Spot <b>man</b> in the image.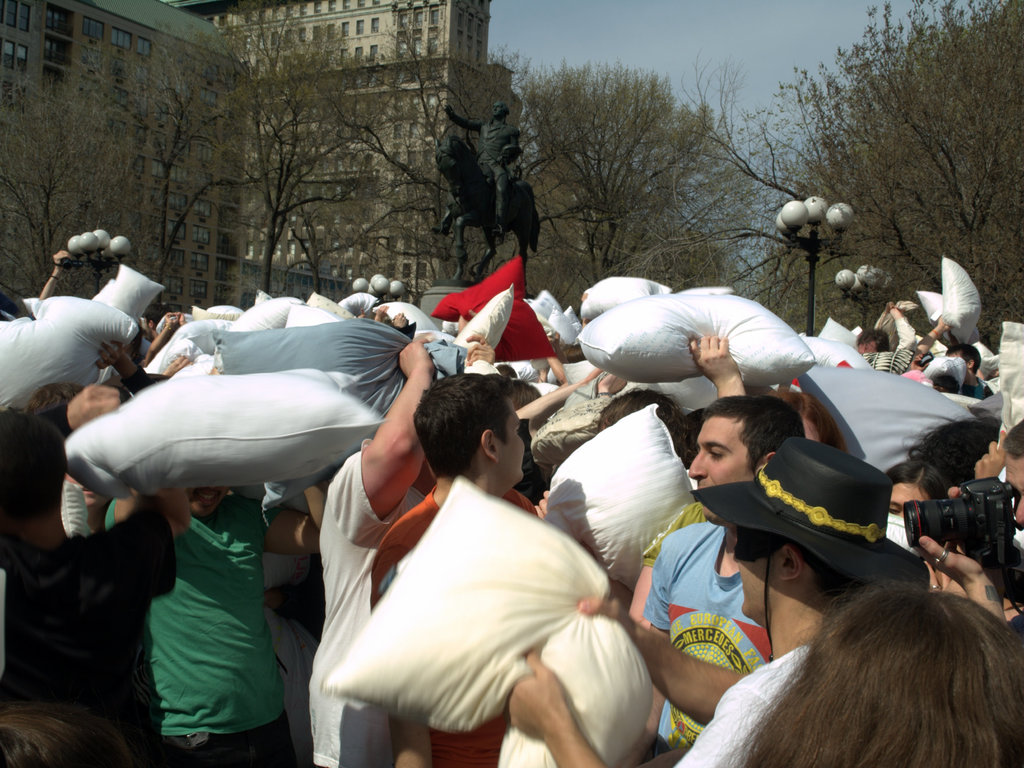
<b>man</b> found at 370/372/534/767.
